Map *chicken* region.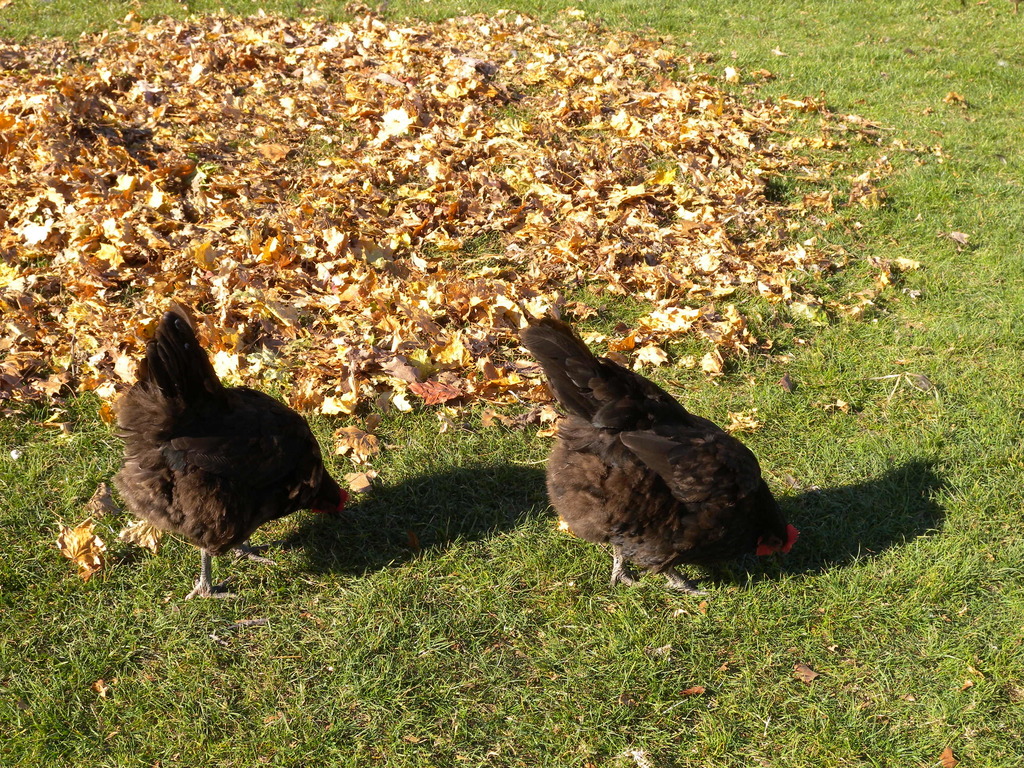
Mapped to [105, 310, 371, 609].
